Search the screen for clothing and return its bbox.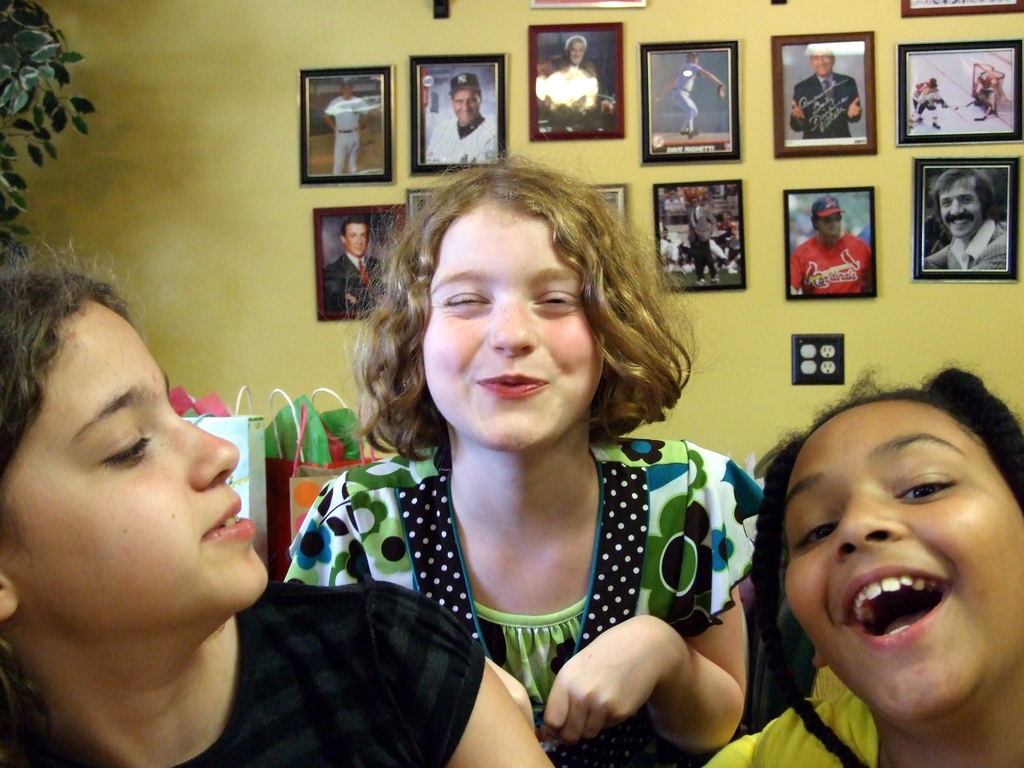
Found: select_region(686, 668, 932, 767).
